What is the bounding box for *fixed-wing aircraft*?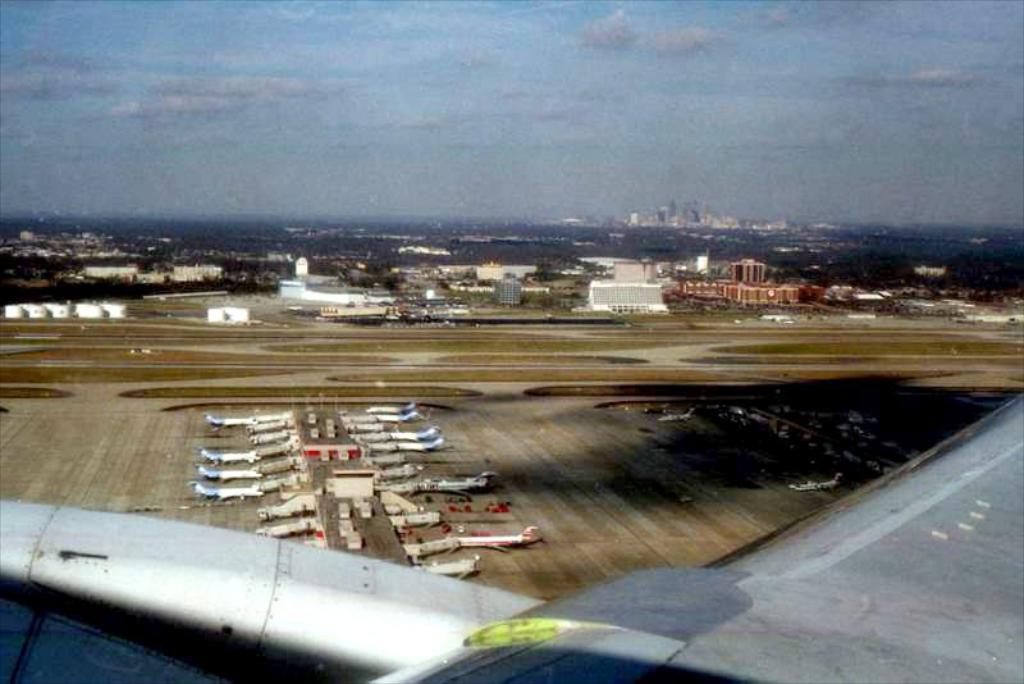
{"x1": 0, "y1": 368, "x2": 1023, "y2": 683}.
